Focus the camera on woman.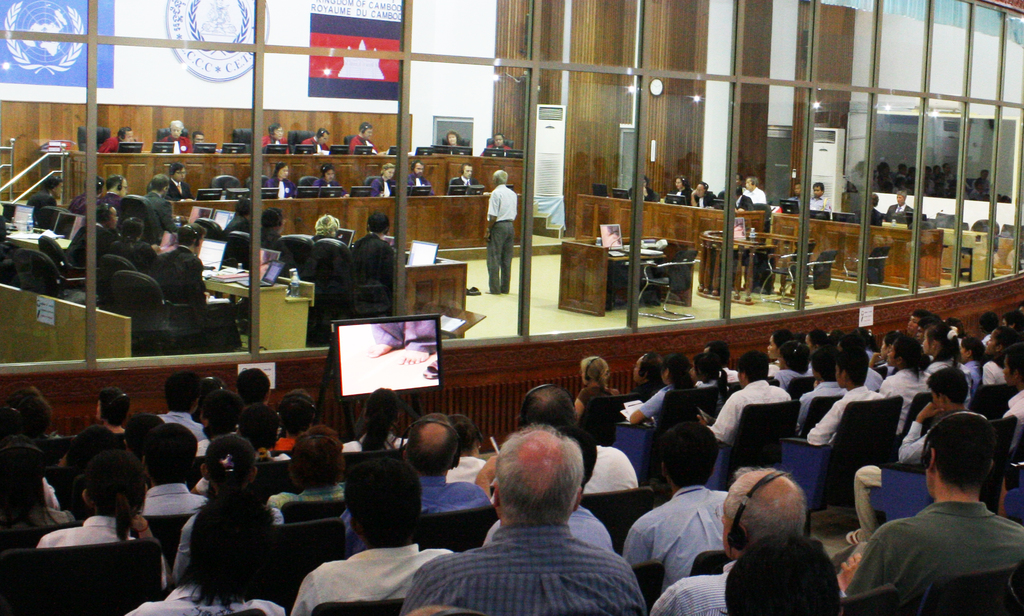
Focus region: {"x1": 154, "y1": 465, "x2": 301, "y2": 612}.
